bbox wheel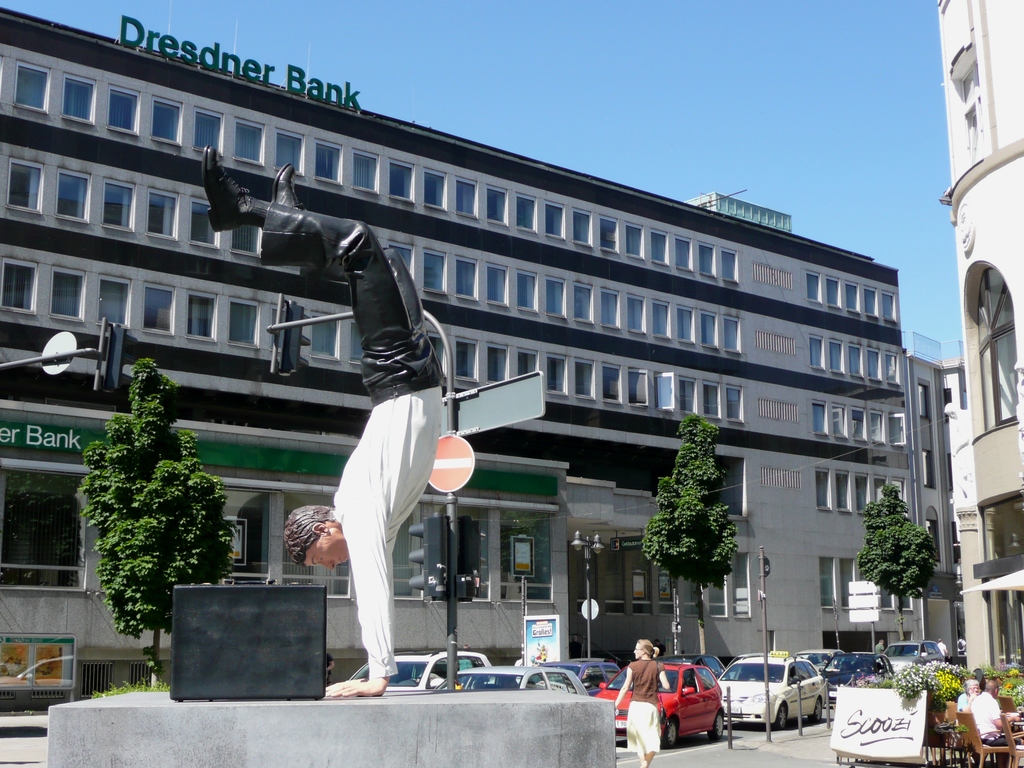
locate(708, 714, 723, 742)
